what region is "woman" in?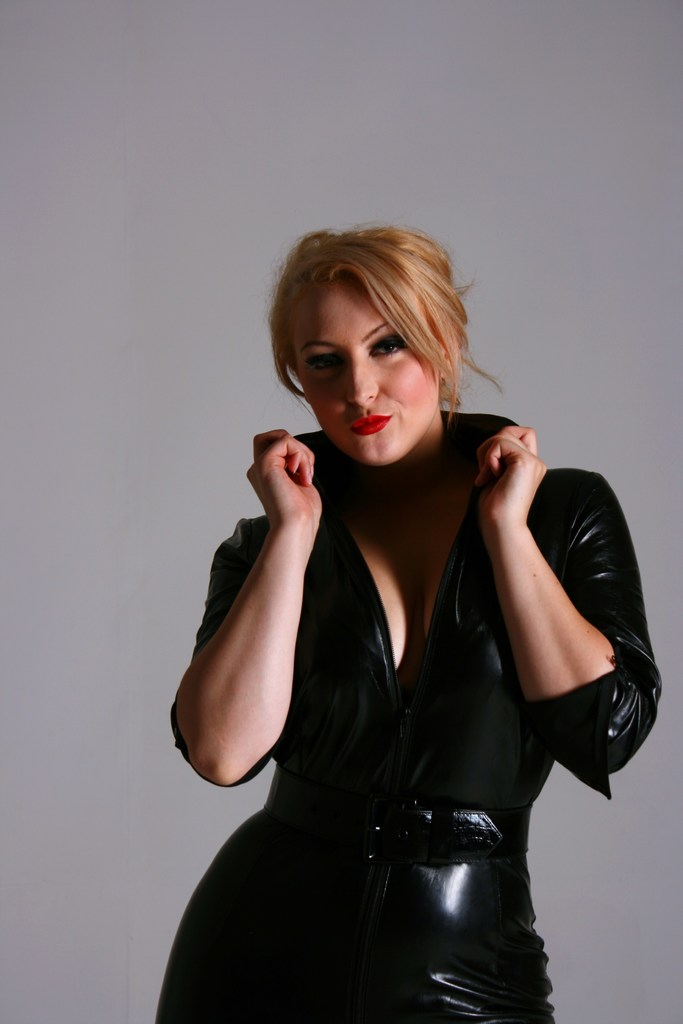
BBox(172, 216, 643, 984).
